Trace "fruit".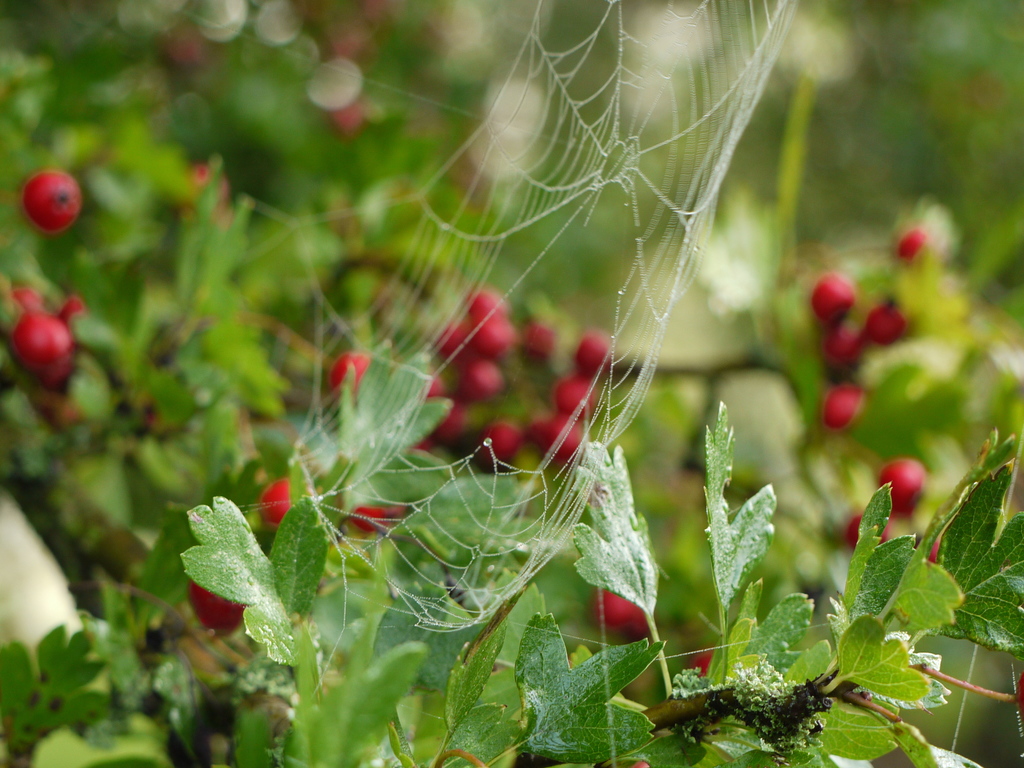
Traced to 552, 372, 599, 420.
